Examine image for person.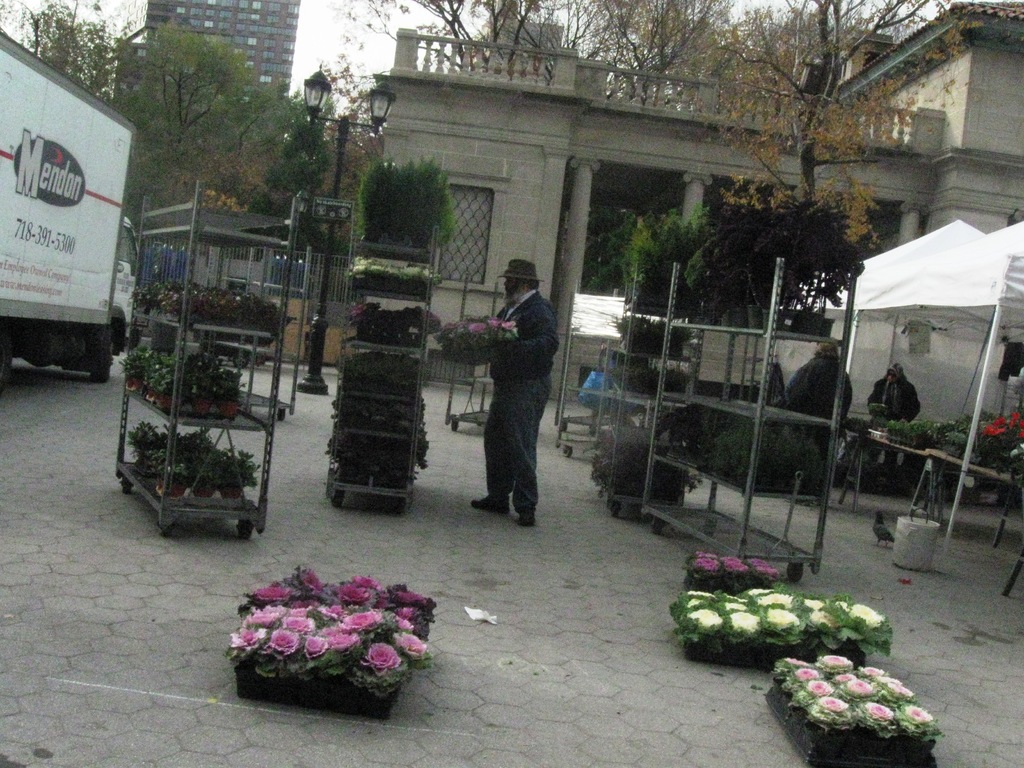
Examination result: pyautogui.locateOnScreen(470, 257, 563, 525).
